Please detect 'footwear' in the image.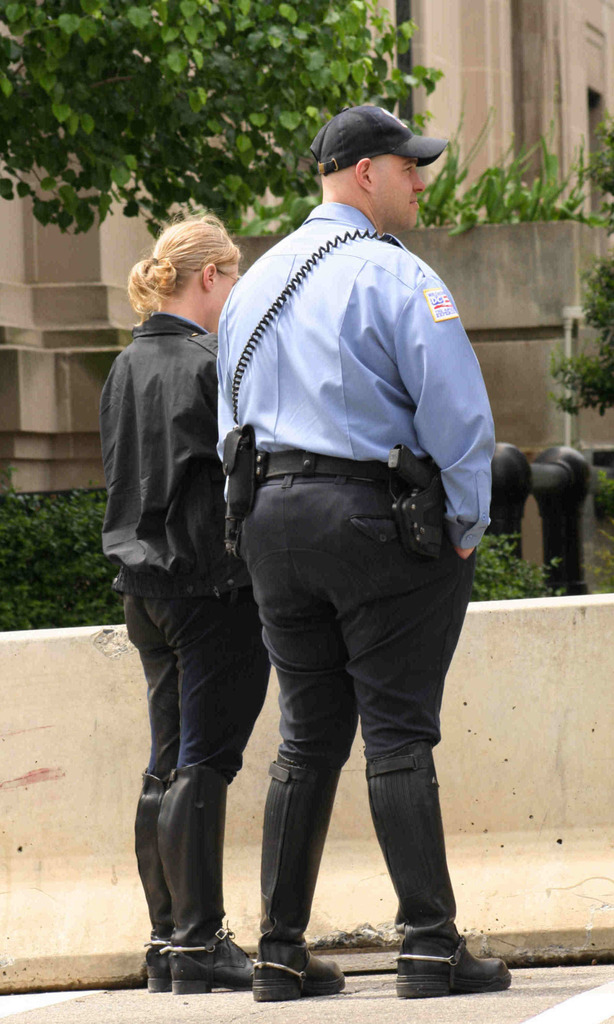
[249,749,344,1001].
